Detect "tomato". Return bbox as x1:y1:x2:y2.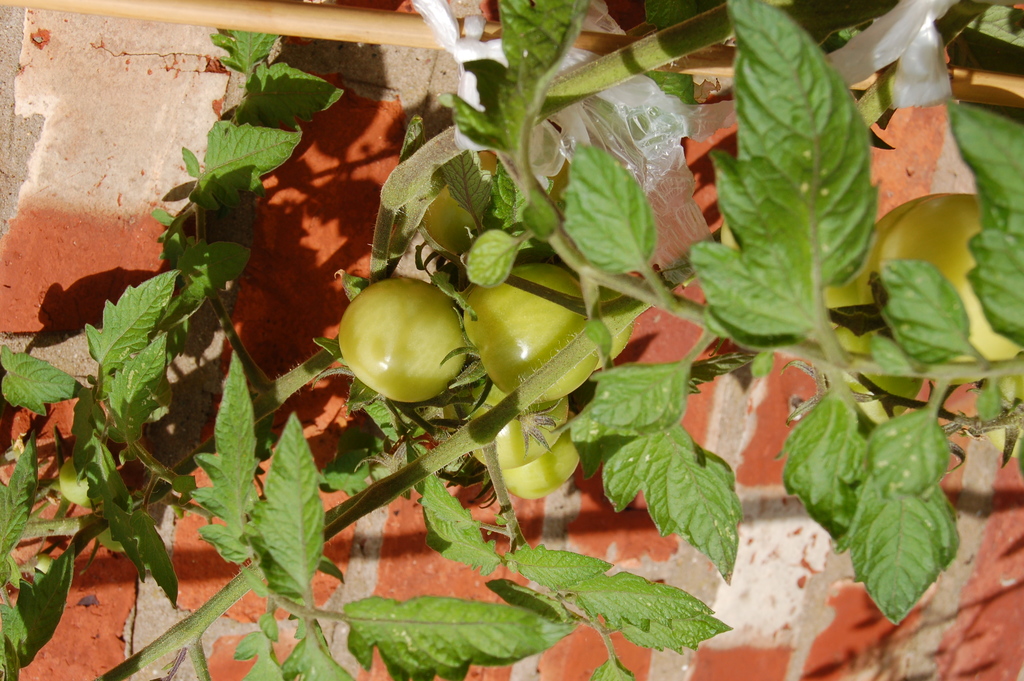
822:190:1023:382.
